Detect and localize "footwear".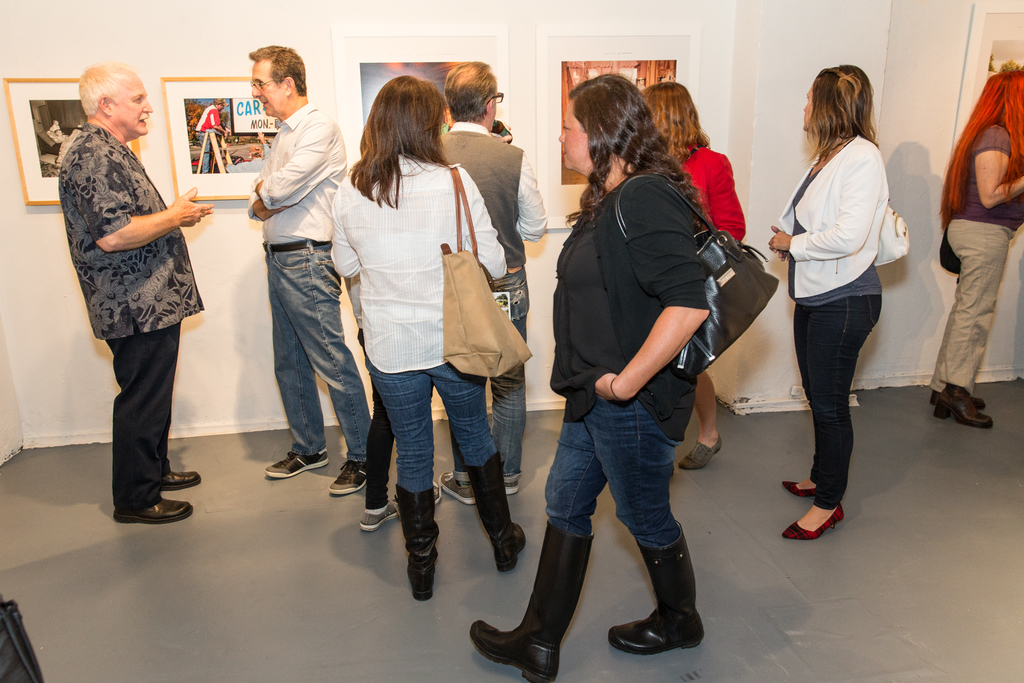
Localized at region(265, 442, 329, 476).
